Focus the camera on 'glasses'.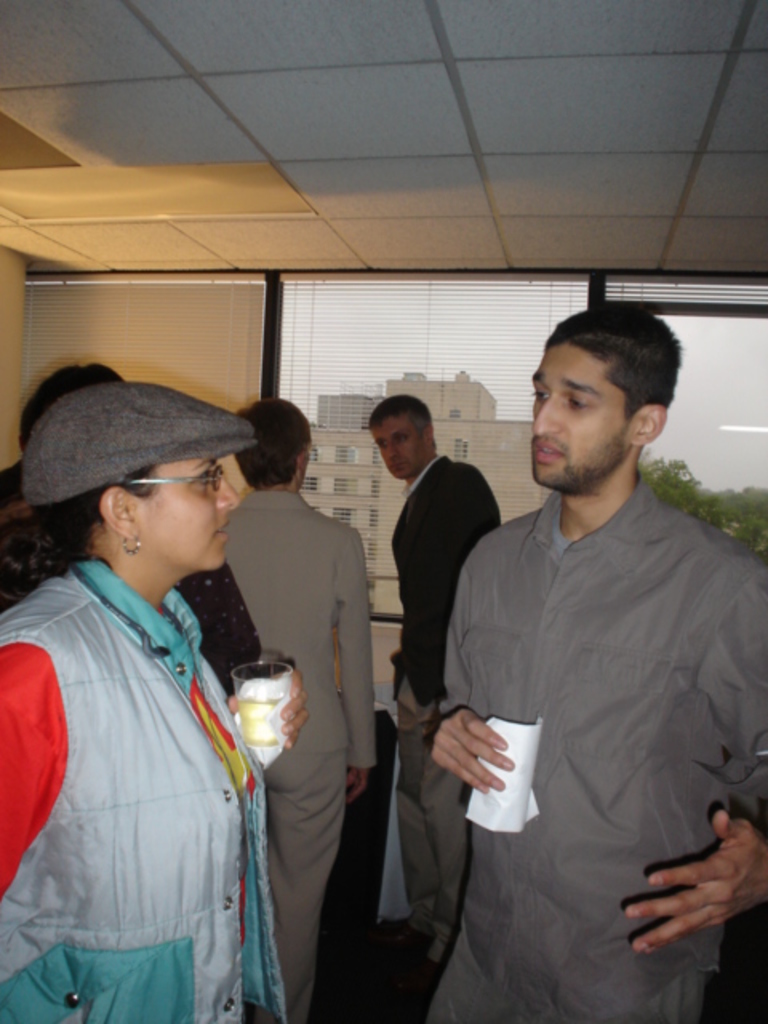
Focus region: [x1=123, y1=461, x2=226, y2=494].
